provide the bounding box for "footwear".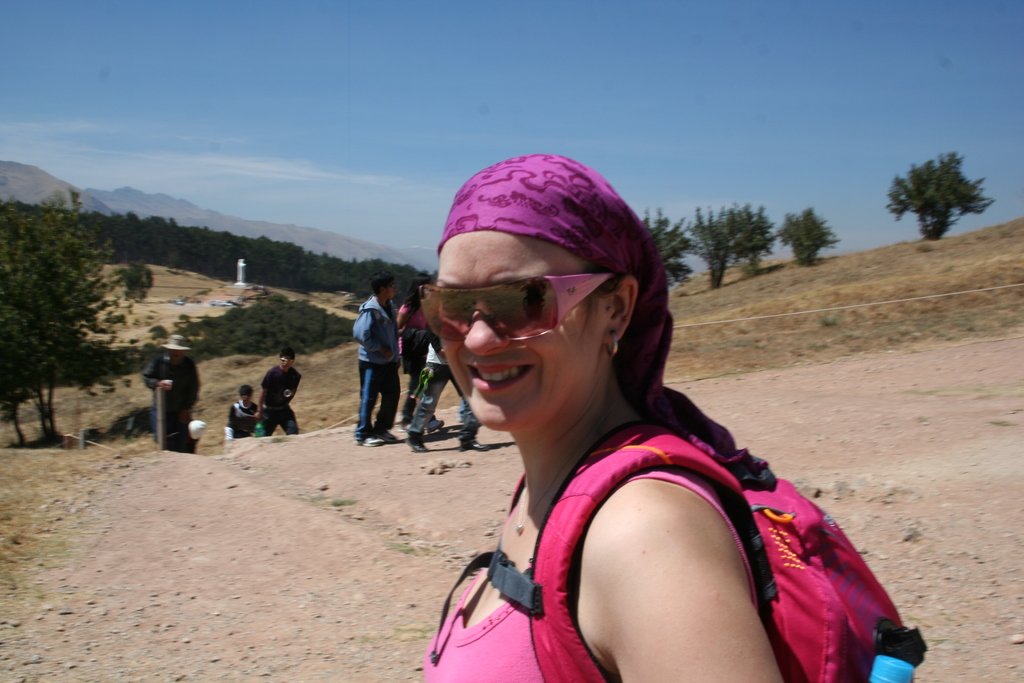
(409, 431, 428, 454).
